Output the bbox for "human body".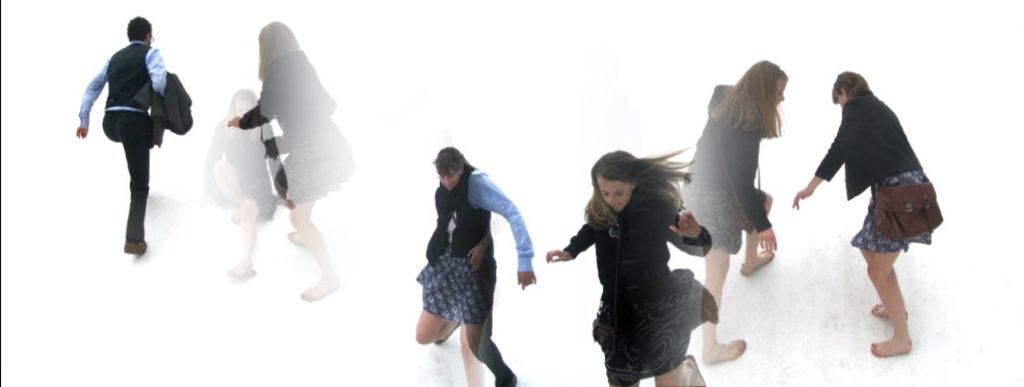
box=[76, 41, 170, 257].
